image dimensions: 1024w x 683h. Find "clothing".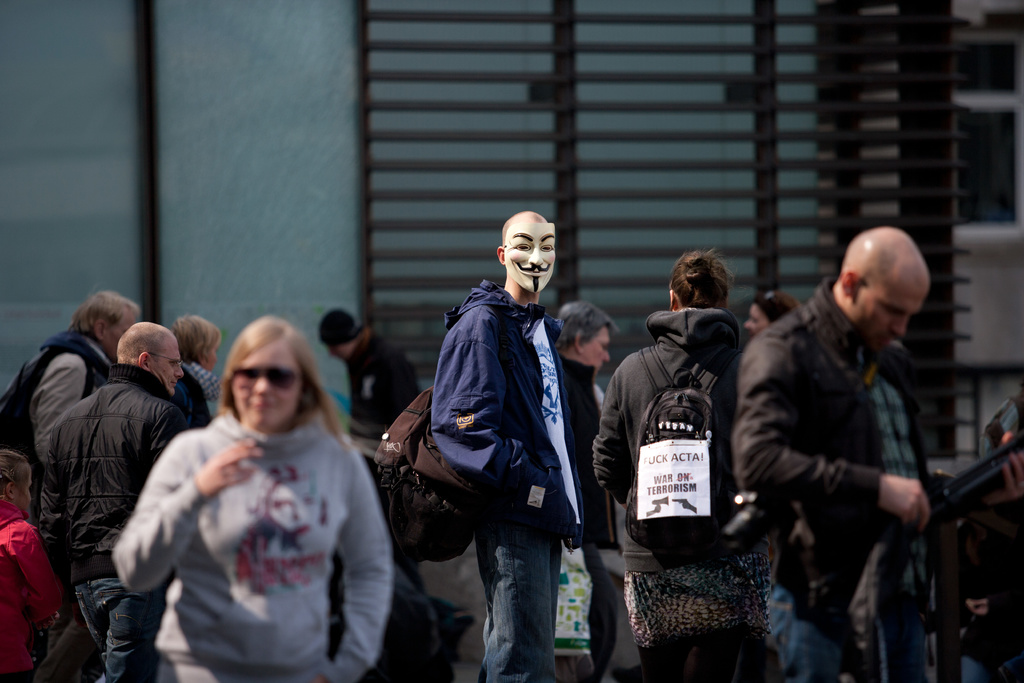
x1=431 y1=279 x2=579 y2=682.
